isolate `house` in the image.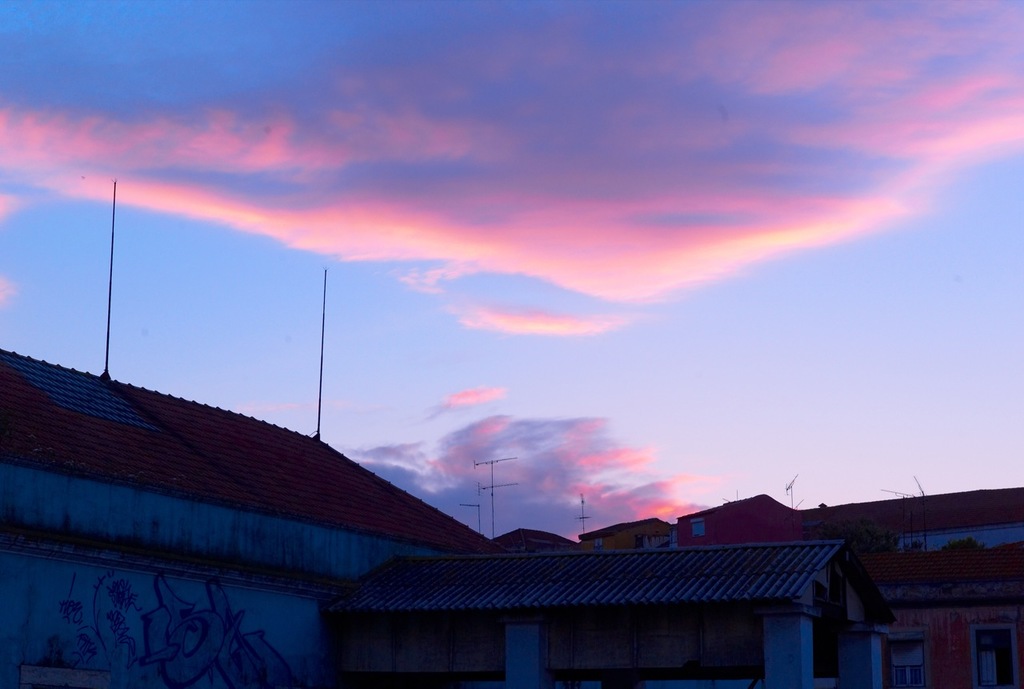
Isolated region: Rect(332, 549, 887, 688).
